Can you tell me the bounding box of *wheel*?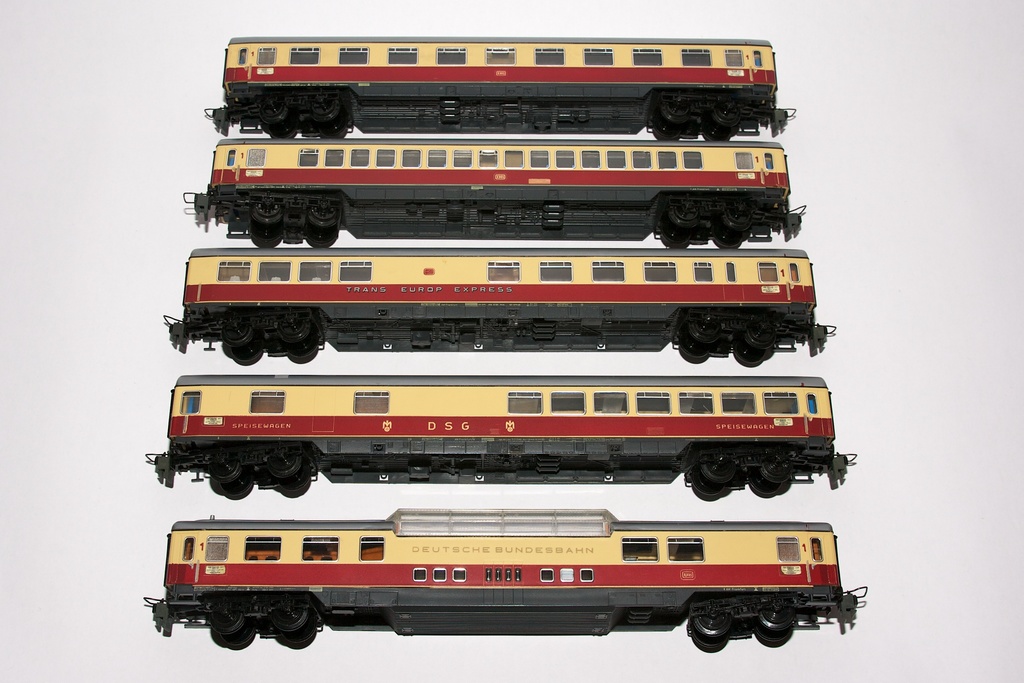
BBox(250, 226, 282, 247).
